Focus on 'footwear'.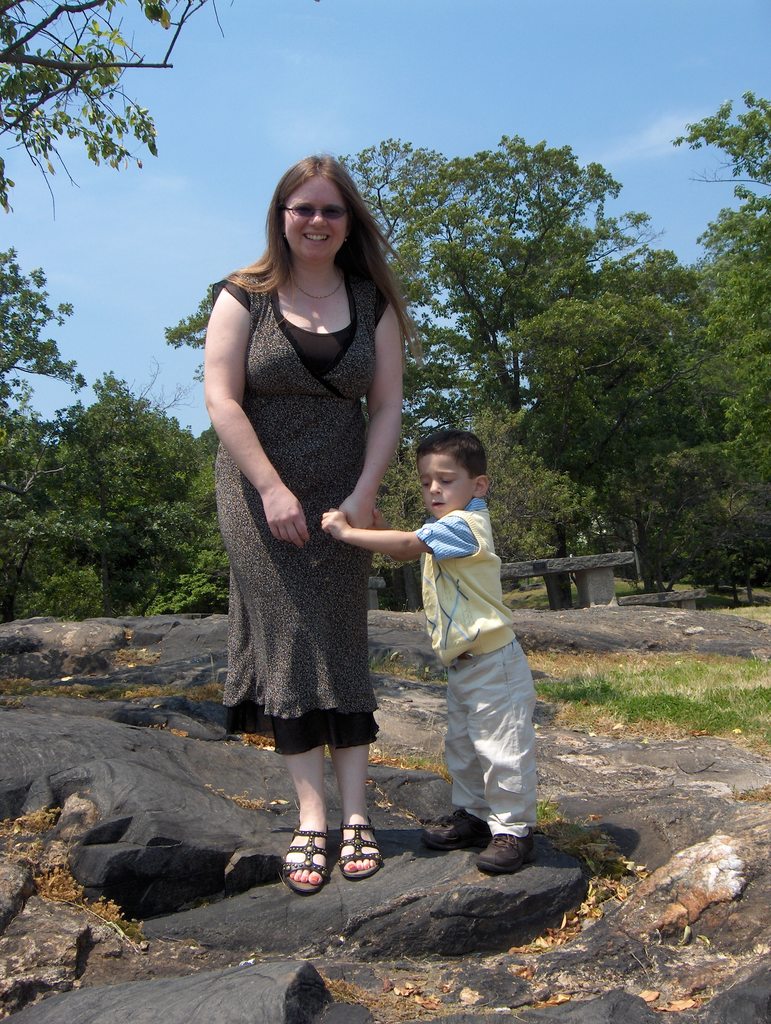
Focused at 282/822/332/894.
